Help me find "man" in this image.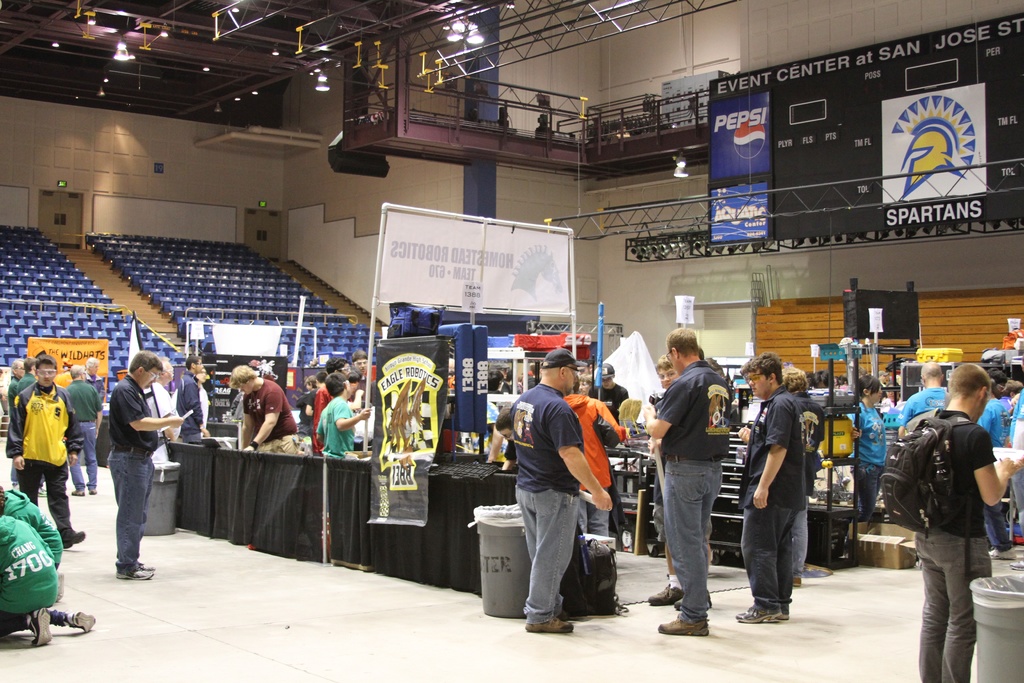
Found it: 782:363:826:586.
